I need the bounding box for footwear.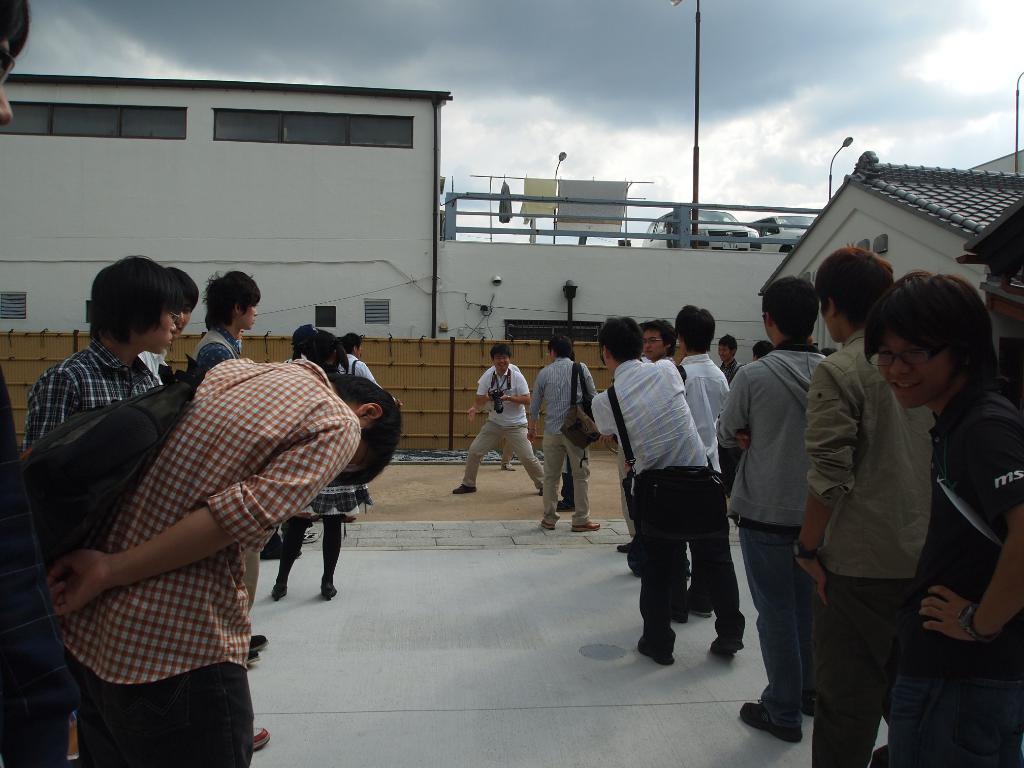
Here it is: l=707, t=636, r=742, b=654.
